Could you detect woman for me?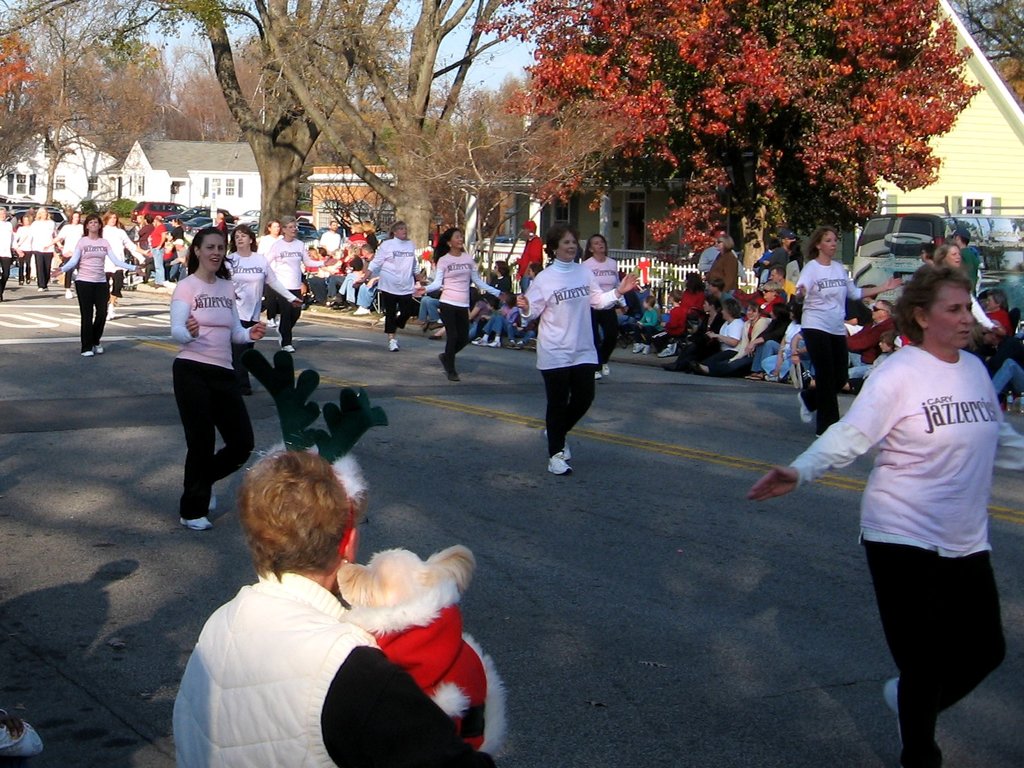
Detection result: locate(15, 212, 34, 280).
